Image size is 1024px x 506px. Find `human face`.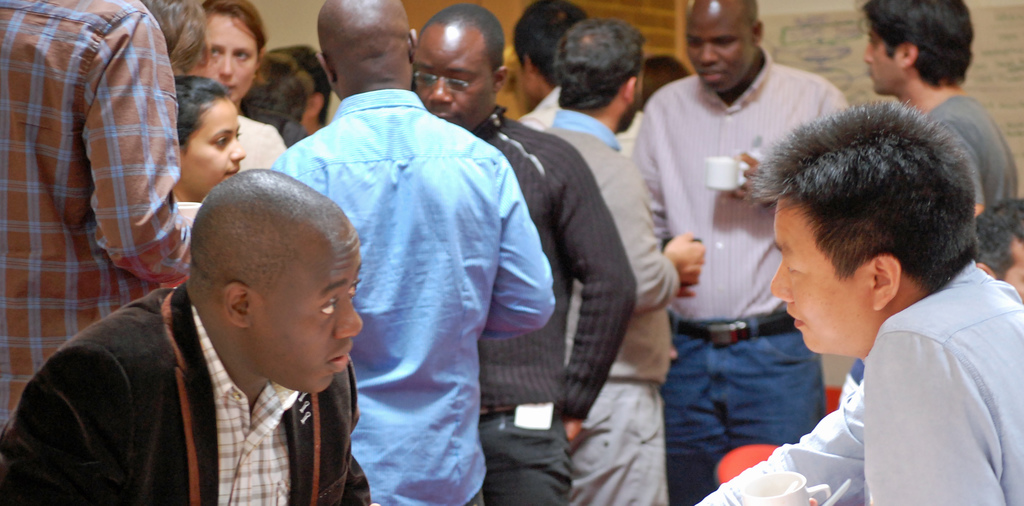
locate(623, 58, 644, 131).
